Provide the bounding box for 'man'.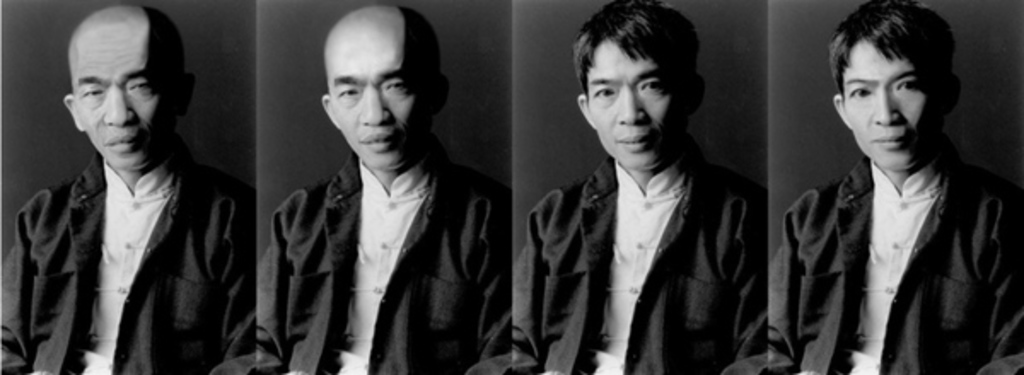
[left=514, top=3, right=765, bottom=373].
